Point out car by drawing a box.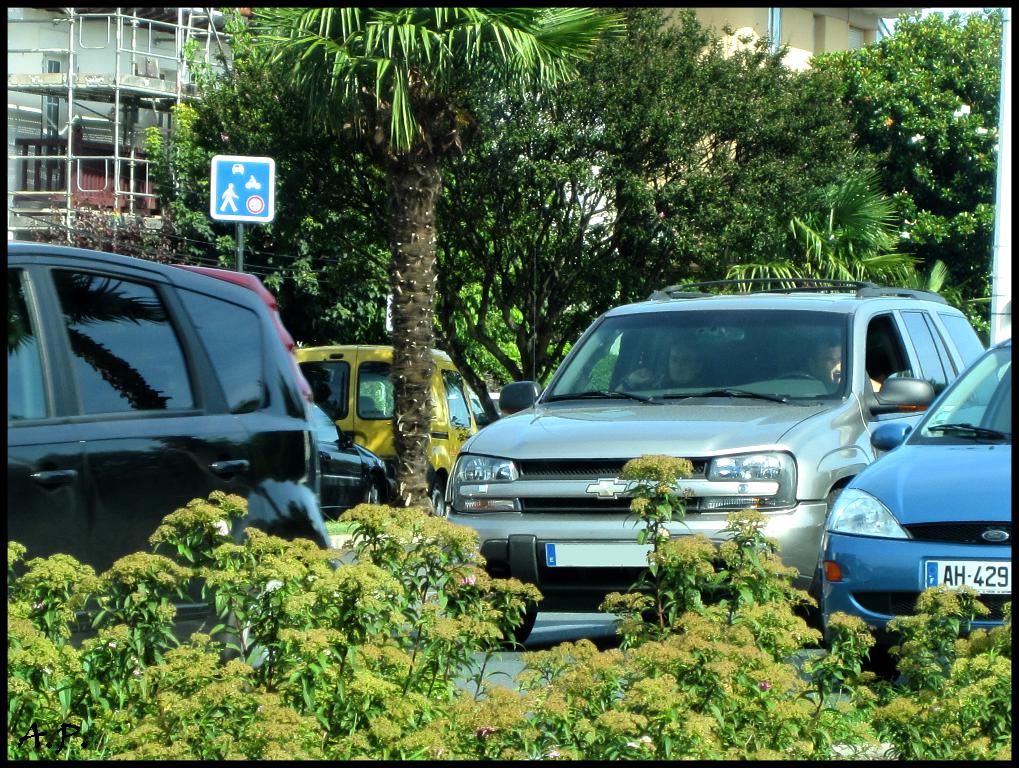
<bbox>299, 341, 474, 474</bbox>.
